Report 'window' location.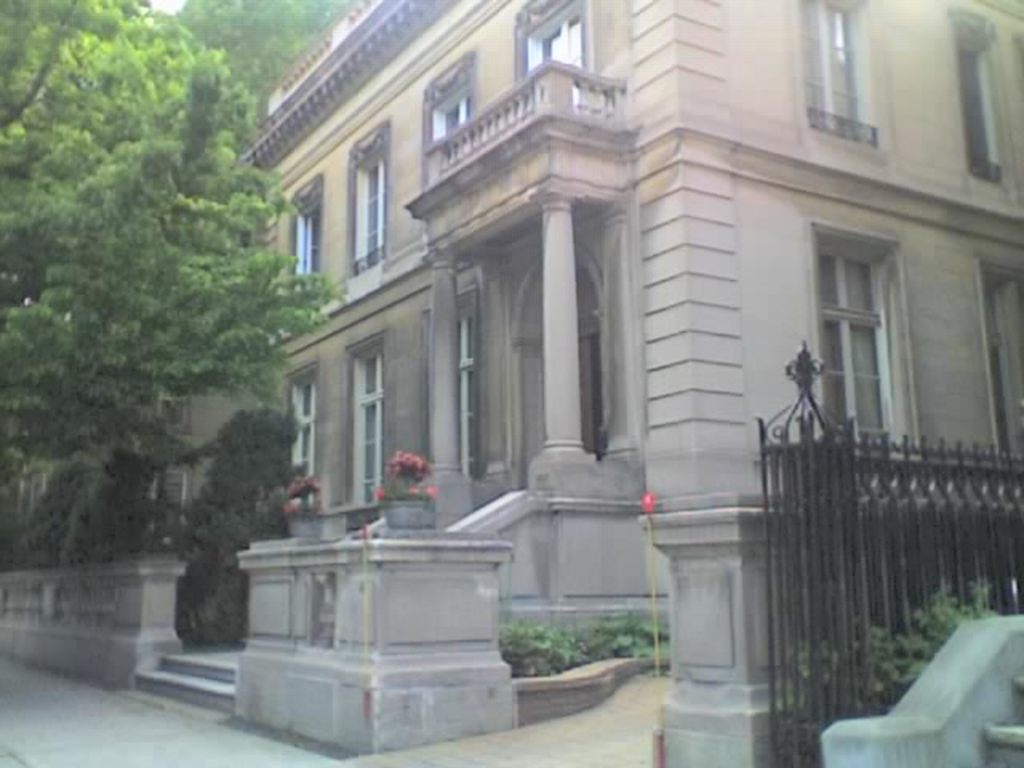
Report: 290,198,320,285.
